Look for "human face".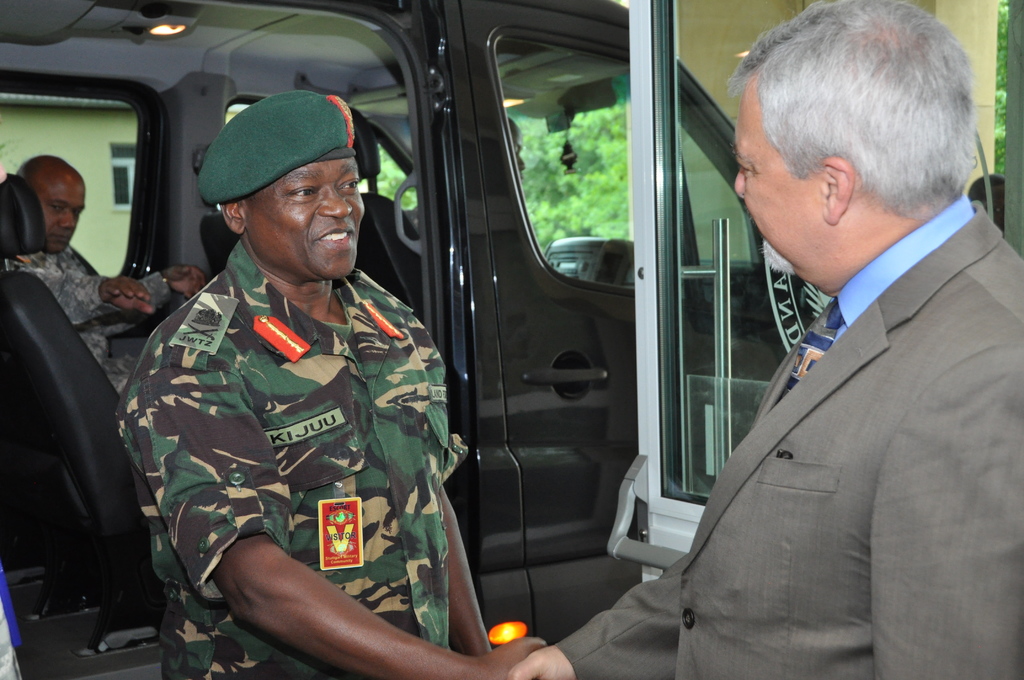
Found: (x1=35, y1=177, x2=85, y2=253).
